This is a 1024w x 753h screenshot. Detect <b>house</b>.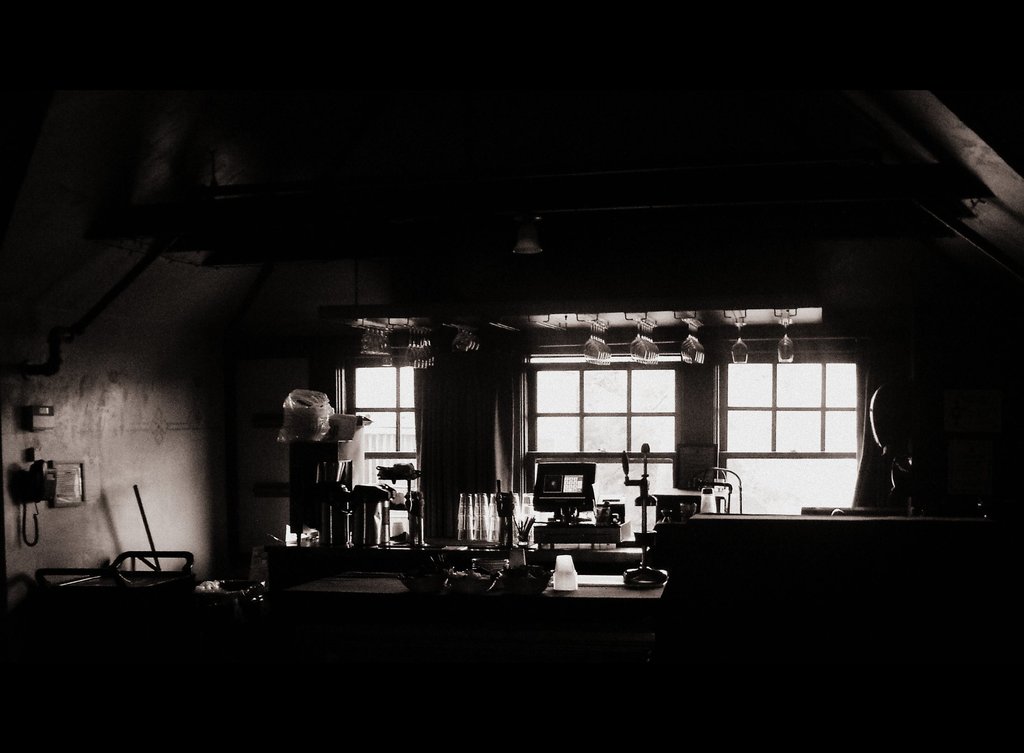
1,0,1023,752.
